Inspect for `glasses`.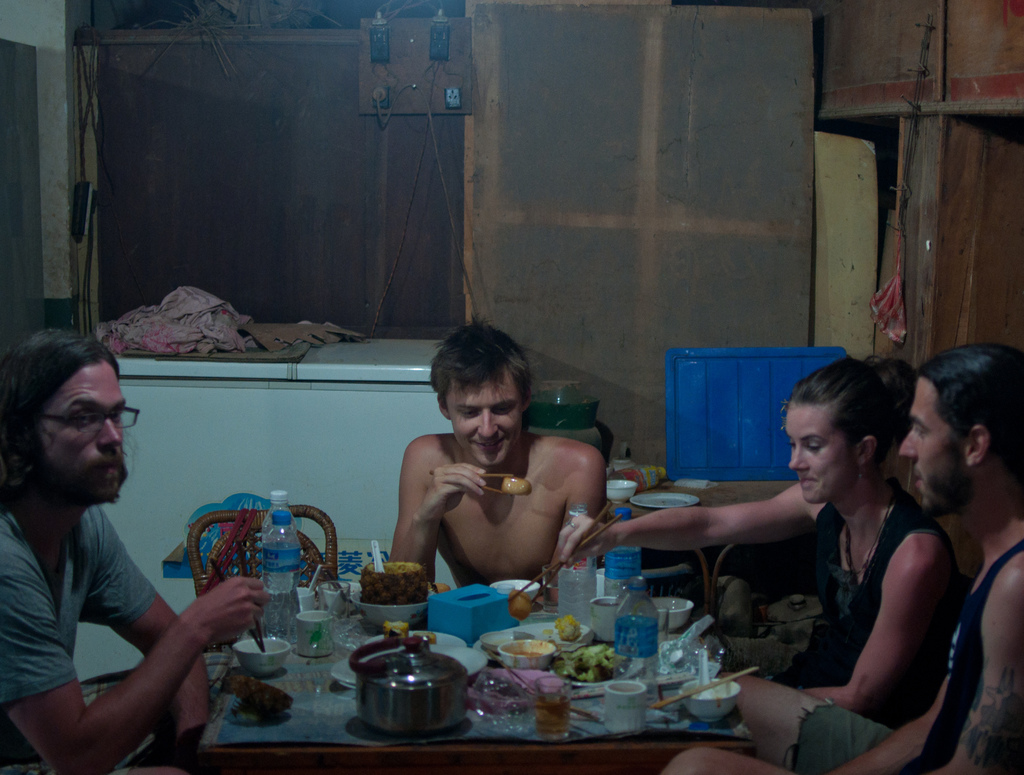
Inspection: 36/404/144/438.
